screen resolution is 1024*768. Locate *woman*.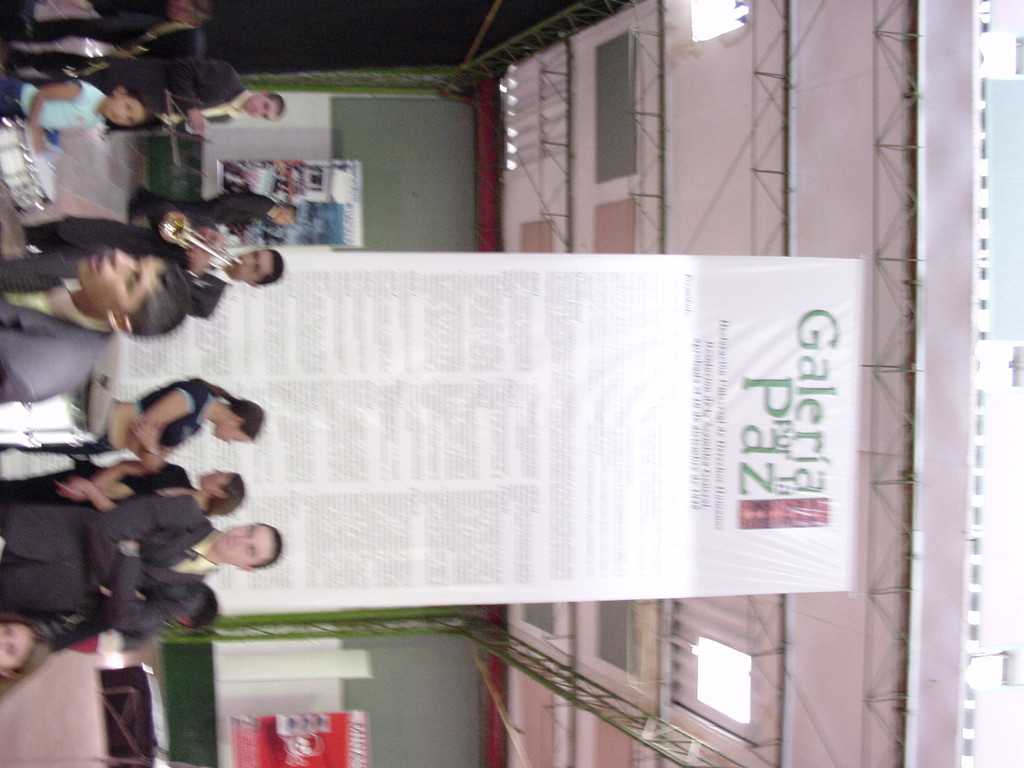
x1=0 y1=360 x2=278 y2=468.
